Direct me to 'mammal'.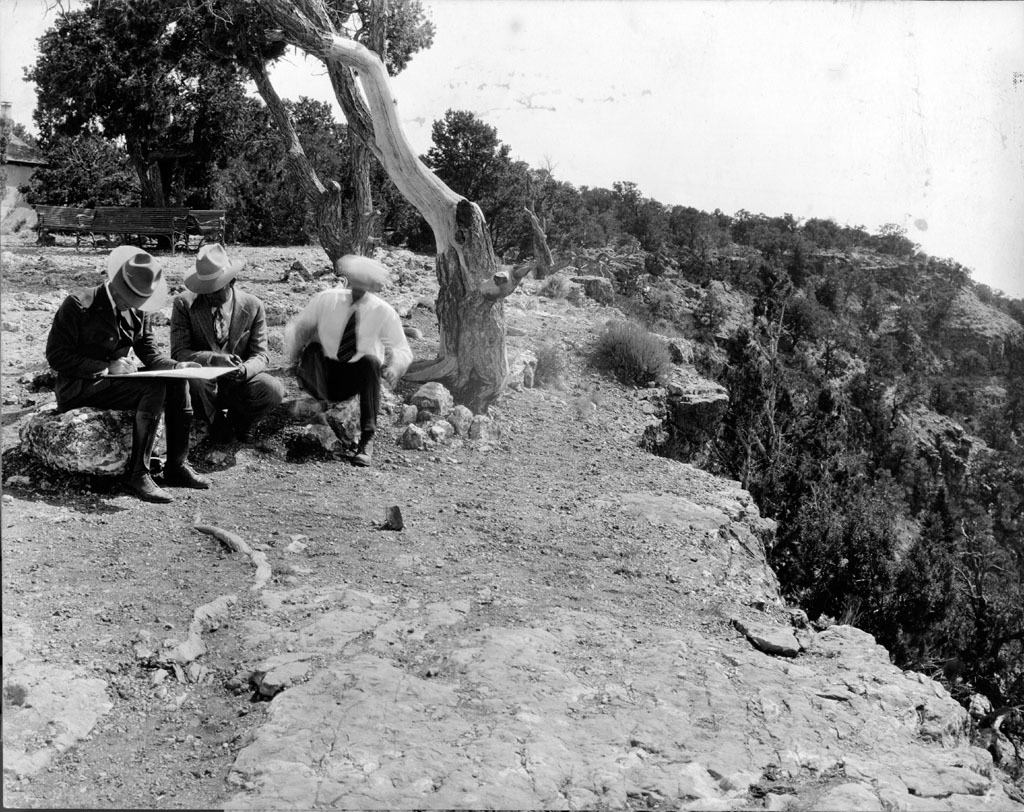
Direction: (left=170, top=239, right=289, bottom=430).
